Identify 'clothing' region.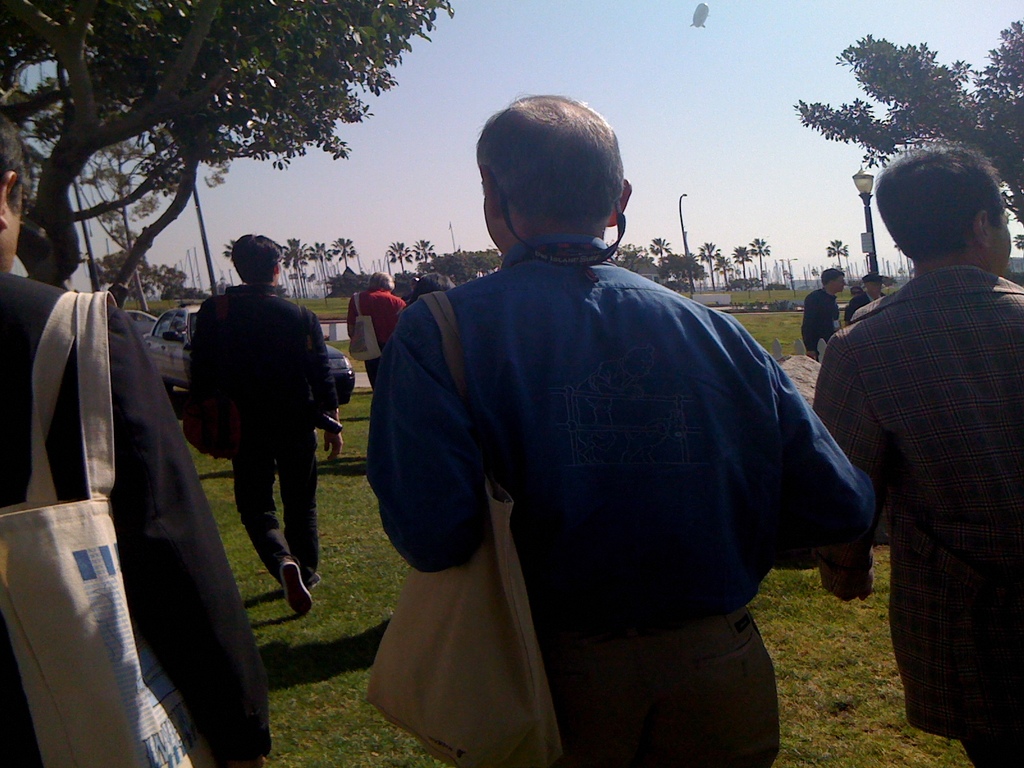
Region: bbox(806, 268, 1023, 767).
